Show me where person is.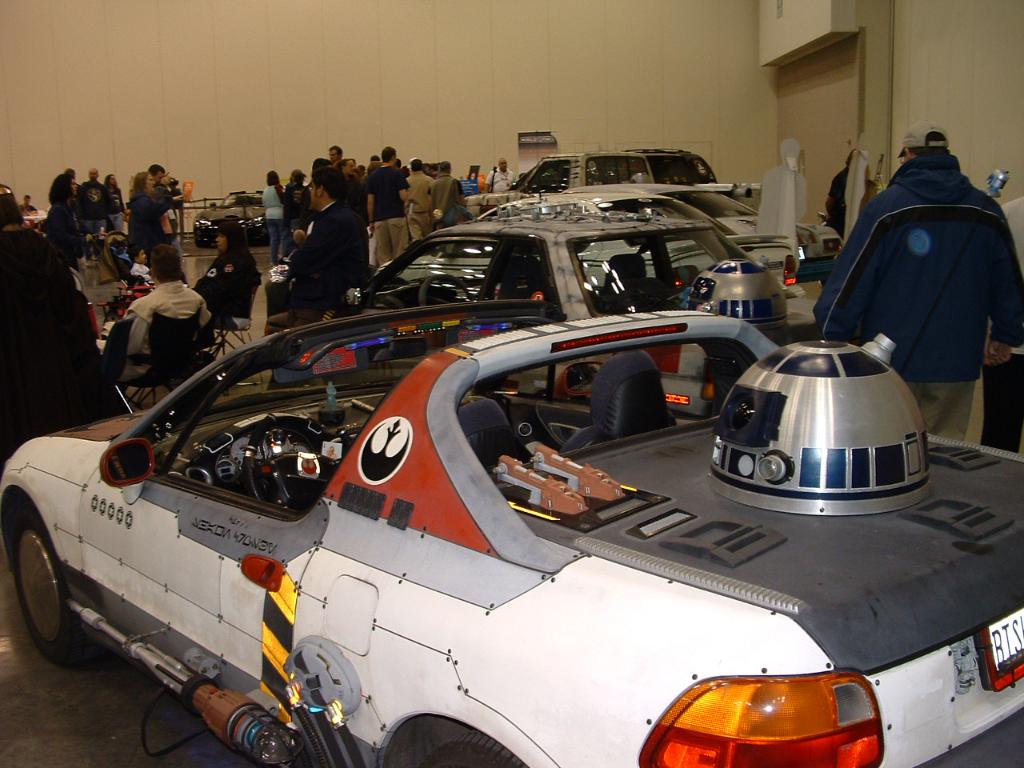
person is at [left=198, top=210, right=259, bottom=330].
